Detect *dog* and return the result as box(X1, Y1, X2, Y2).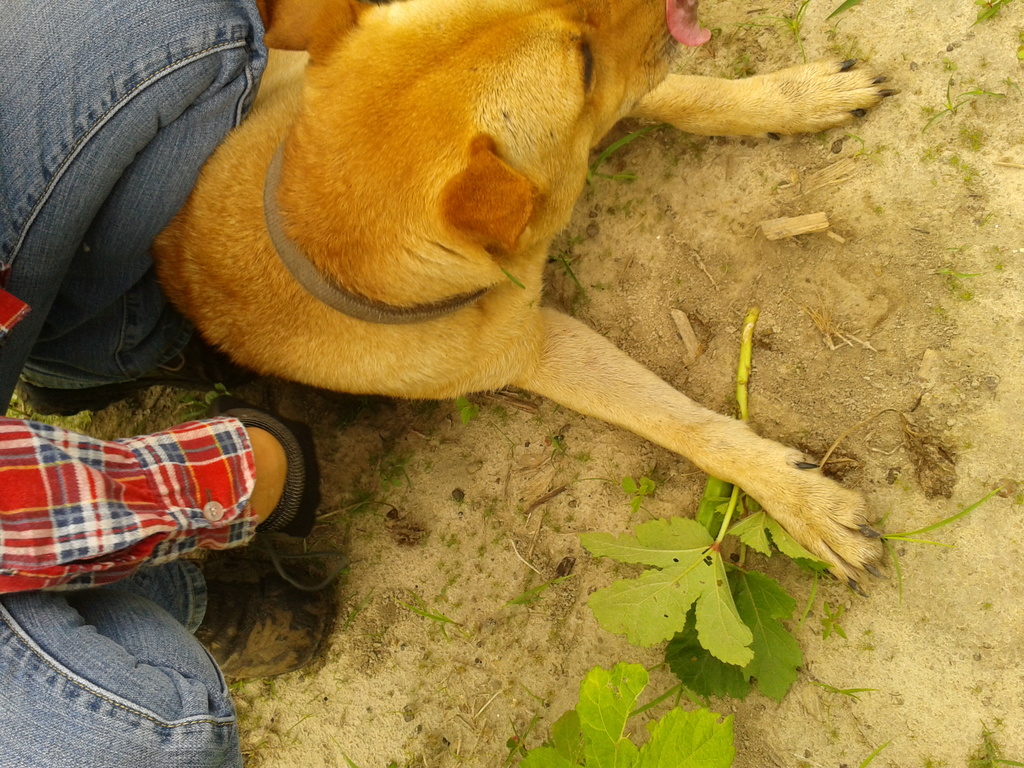
box(149, 0, 903, 600).
